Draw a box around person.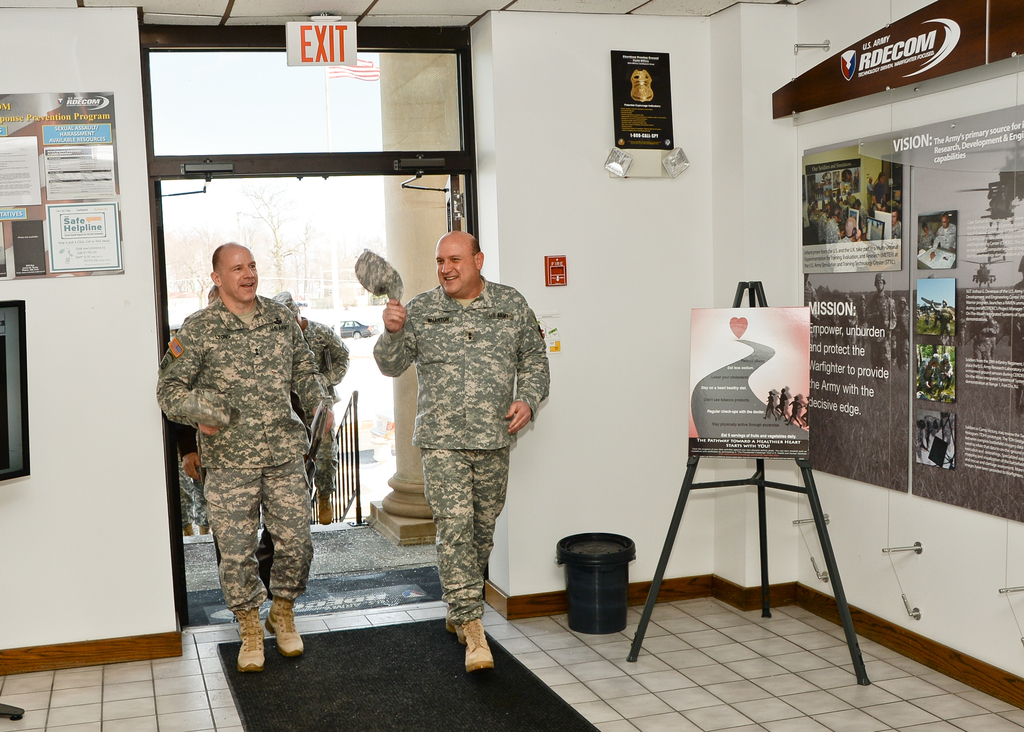
region(919, 220, 934, 252).
